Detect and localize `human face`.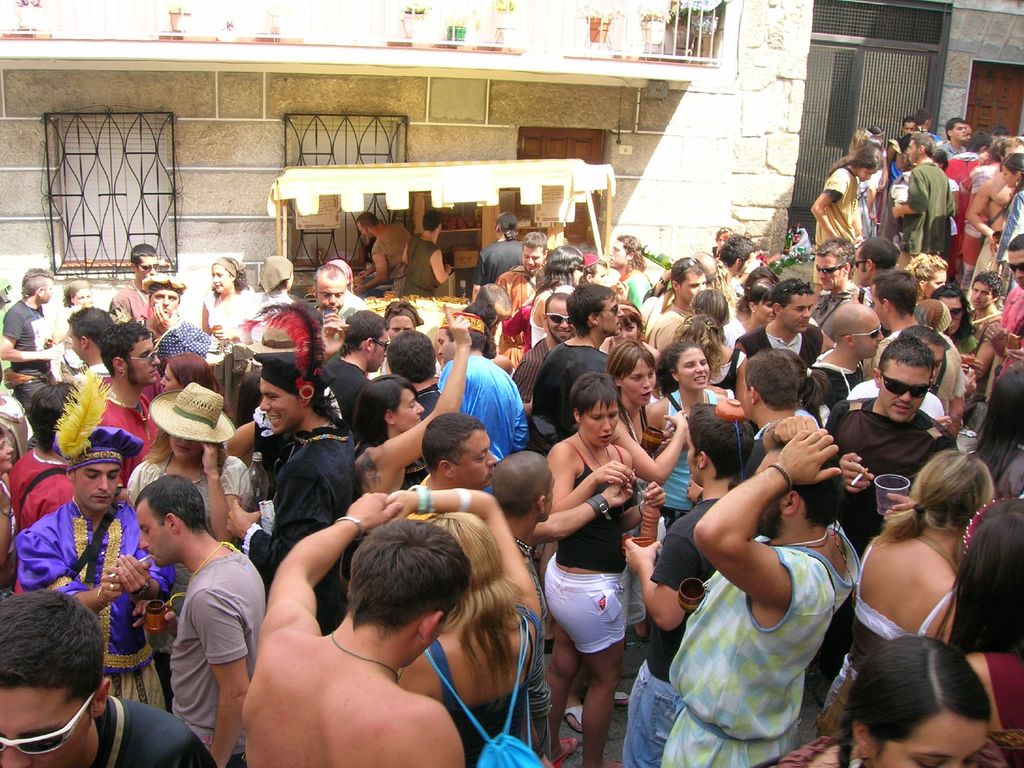
Localized at <box>905,138,920,161</box>.
